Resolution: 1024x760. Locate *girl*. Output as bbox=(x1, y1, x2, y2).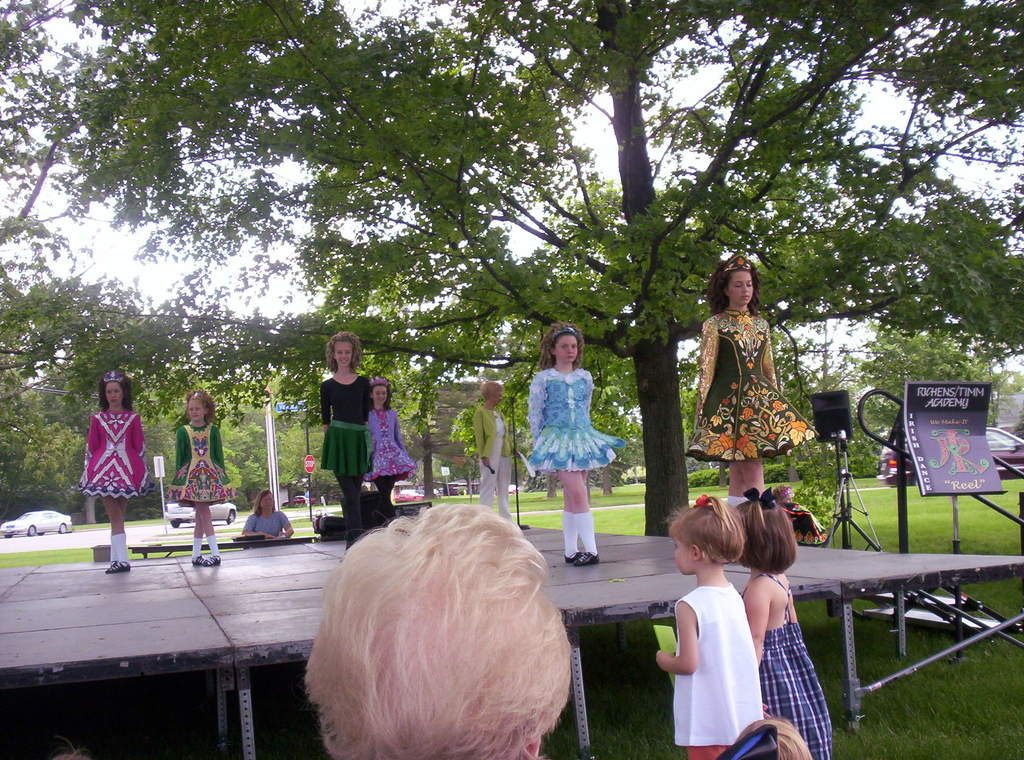
bbox=(72, 369, 147, 576).
